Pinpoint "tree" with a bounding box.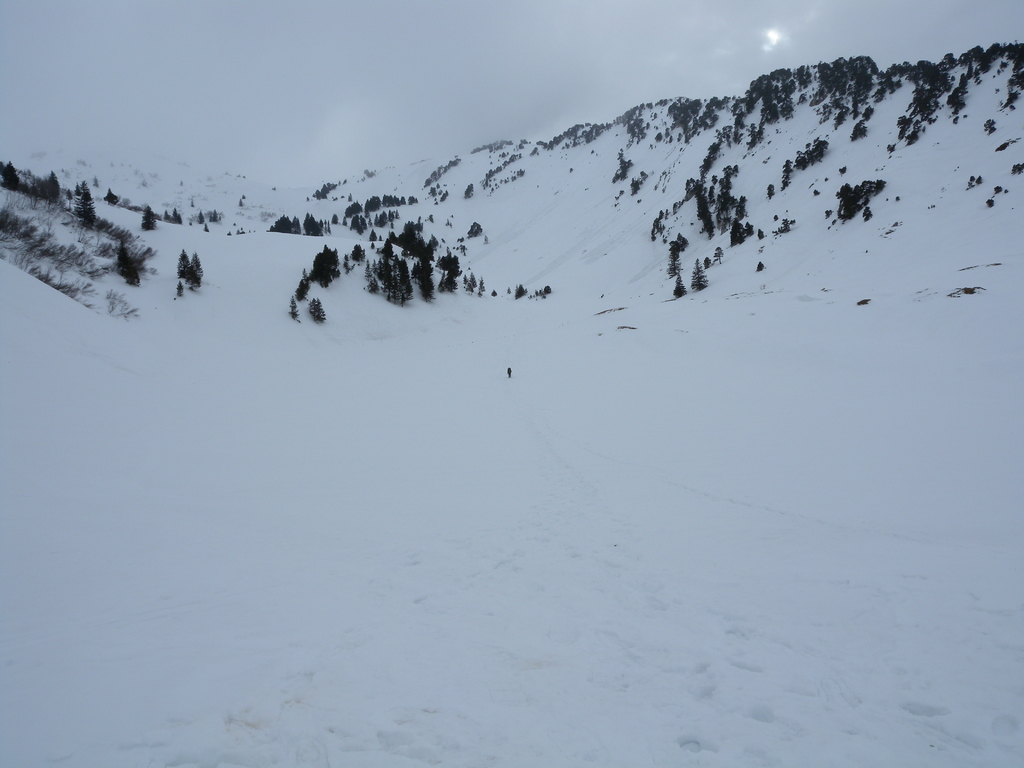
x1=755 y1=260 x2=765 y2=272.
